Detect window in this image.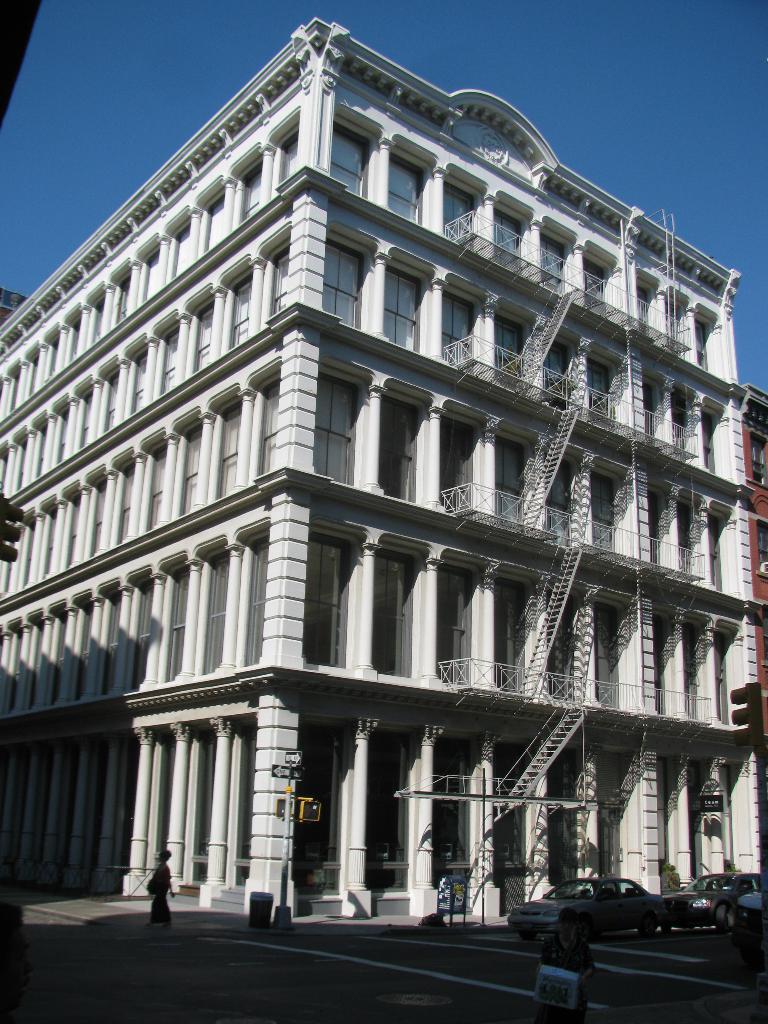
Detection: (383, 393, 418, 505).
